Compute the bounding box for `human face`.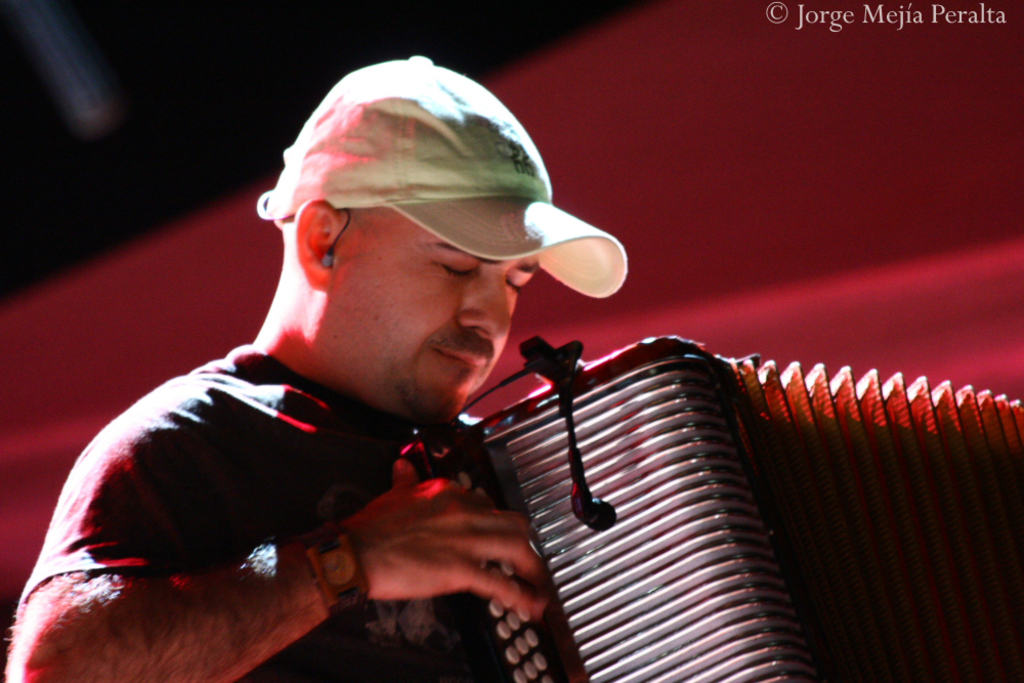
<bbox>289, 203, 541, 426</bbox>.
